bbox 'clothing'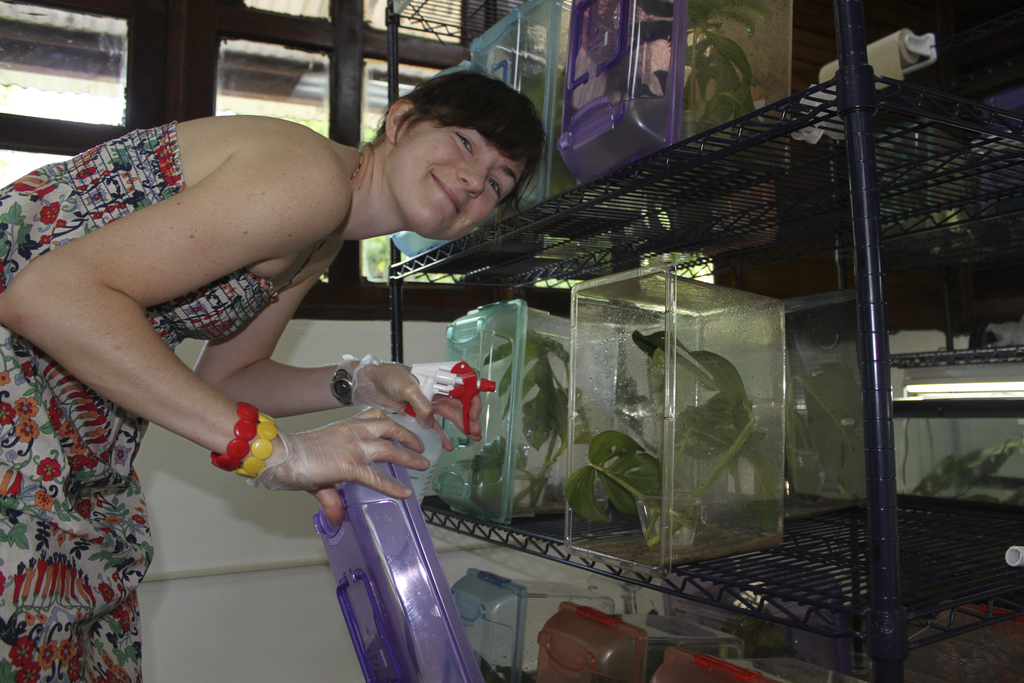
rect(0, 117, 283, 682)
